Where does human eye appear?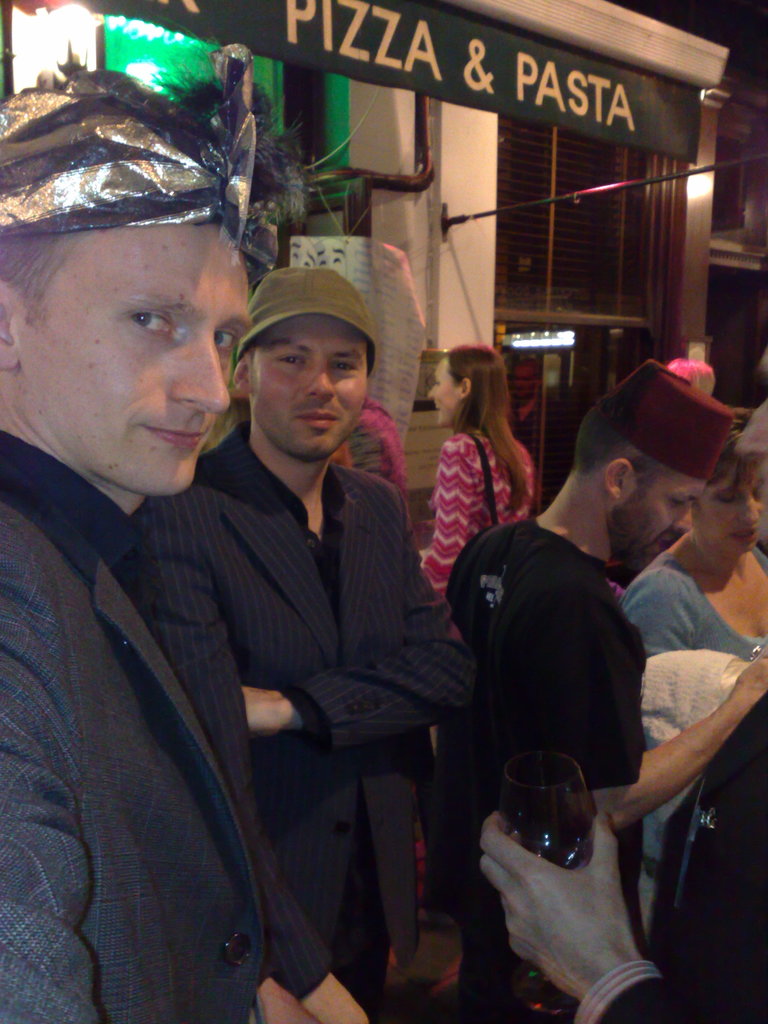
Appears at detection(269, 349, 307, 371).
